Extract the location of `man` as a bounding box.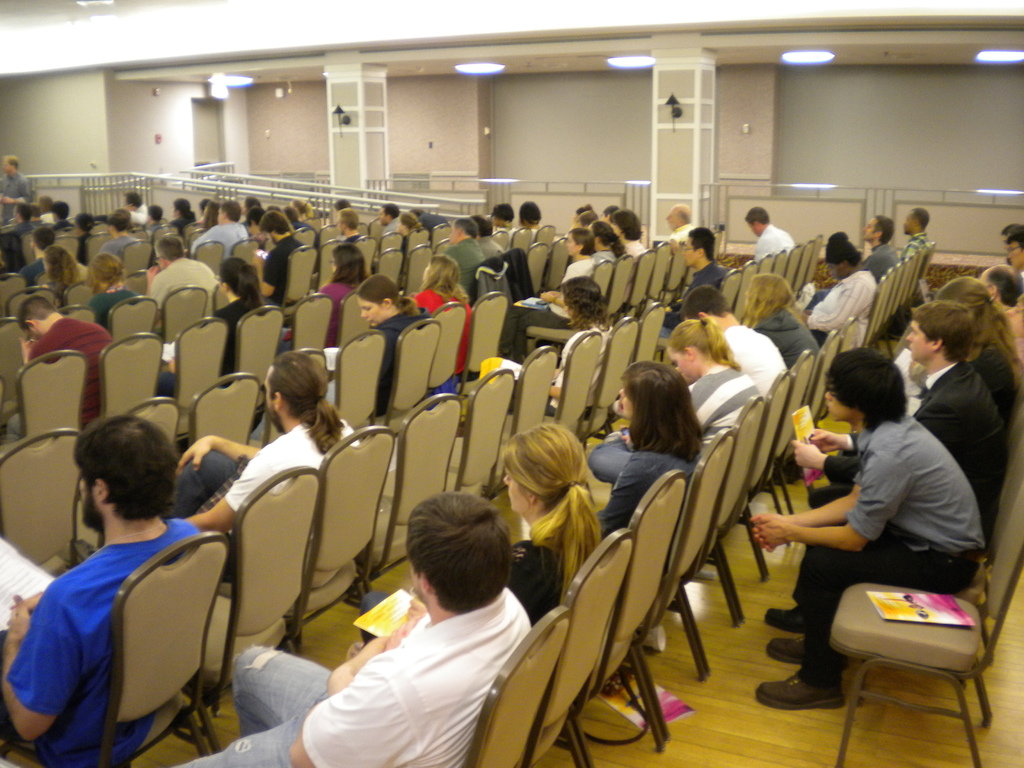
l=180, t=491, r=533, b=767.
